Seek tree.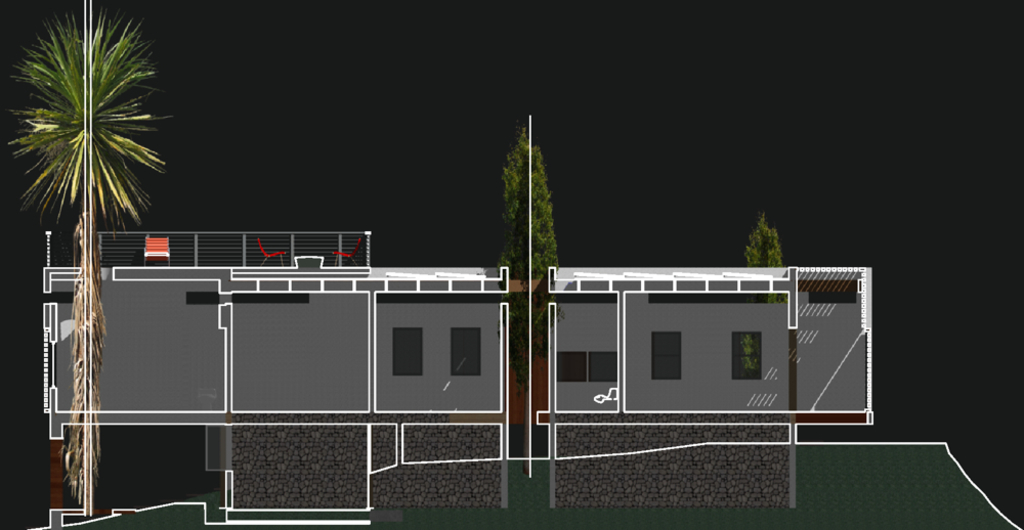
1, 11, 172, 518.
